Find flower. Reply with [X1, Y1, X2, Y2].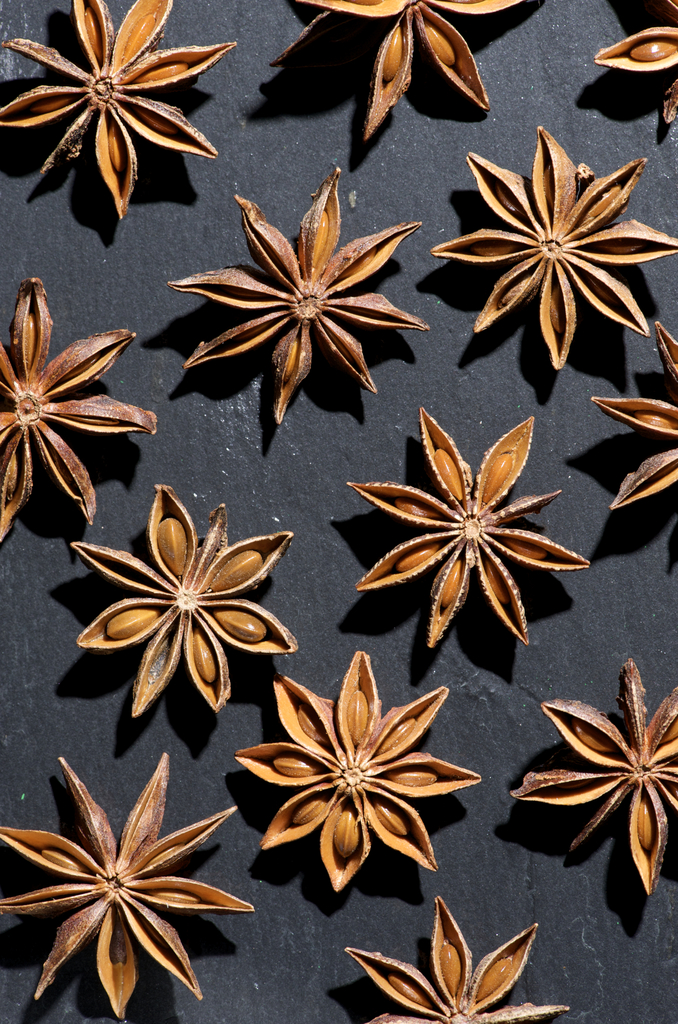
[587, 323, 677, 567].
